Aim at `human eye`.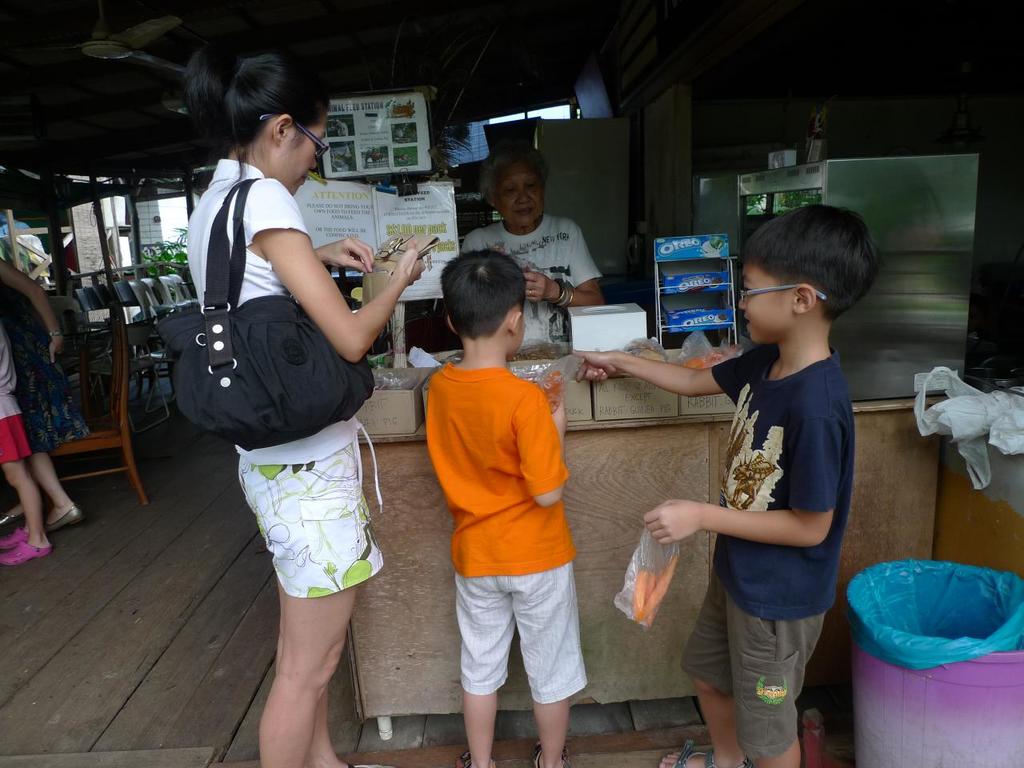
Aimed at detection(742, 283, 754, 298).
